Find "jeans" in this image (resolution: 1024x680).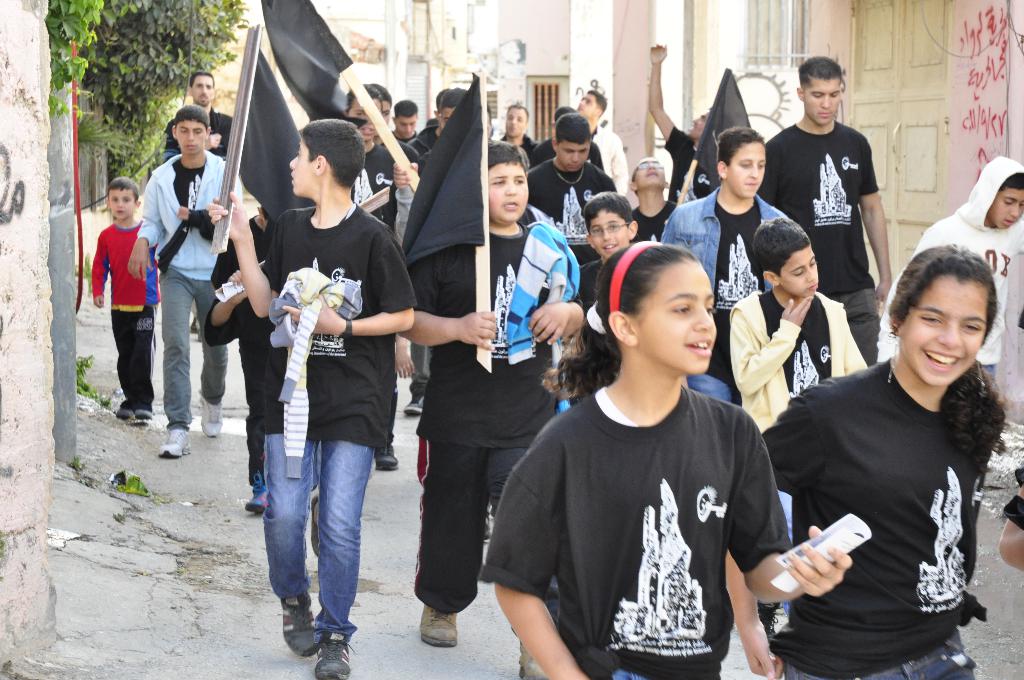
rect(779, 631, 974, 679).
